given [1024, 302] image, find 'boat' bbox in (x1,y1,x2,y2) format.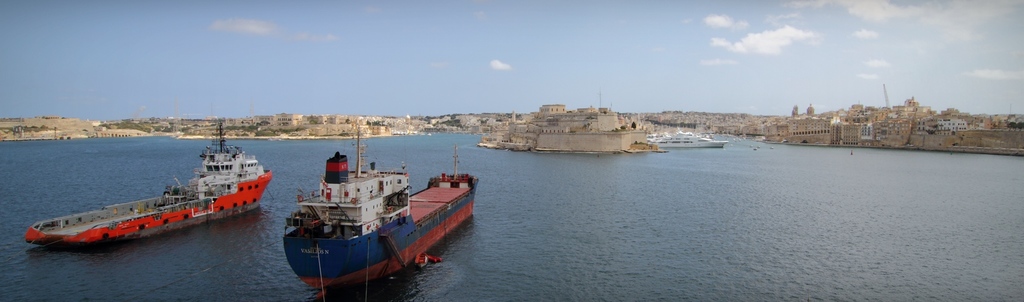
(266,133,469,278).
